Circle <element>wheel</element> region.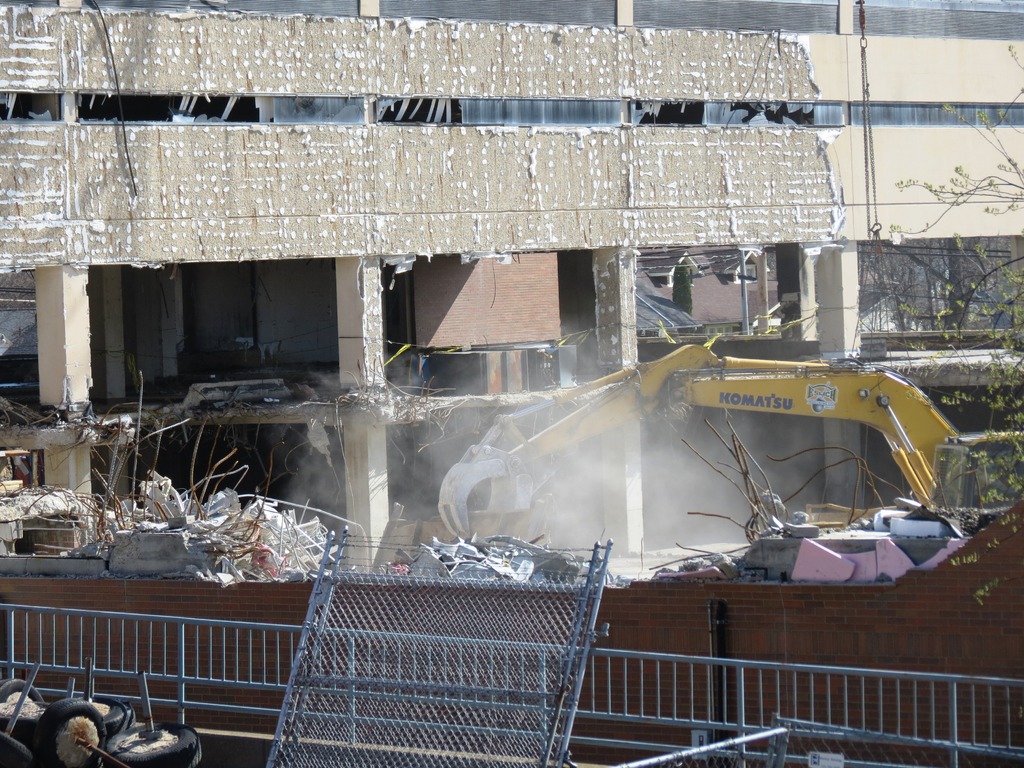
Region: (34, 685, 118, 767).
